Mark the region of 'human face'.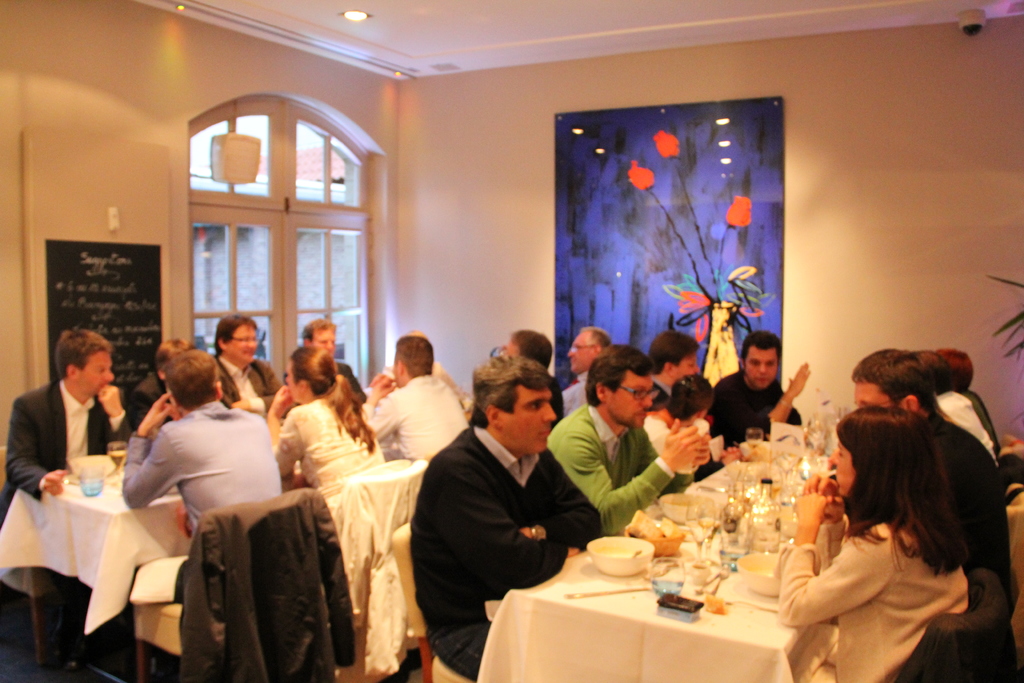
Region: rect(565, 332, 595, 375).
